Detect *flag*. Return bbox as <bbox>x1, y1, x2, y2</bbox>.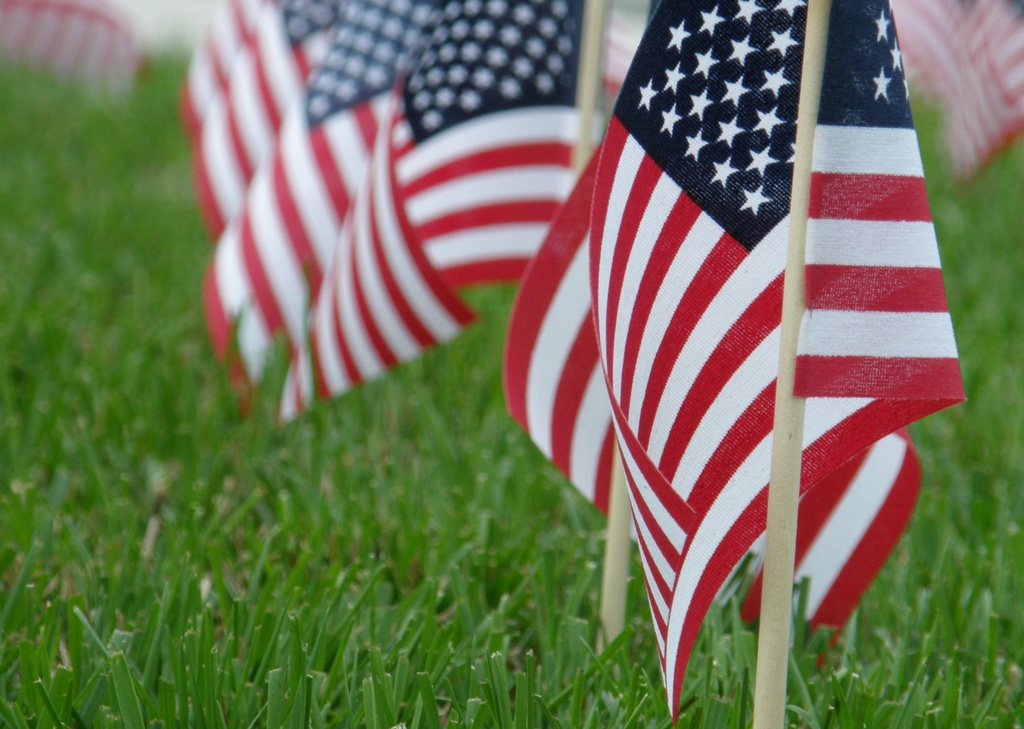
<bbox>192, 0, 356, 241</bbox>.
